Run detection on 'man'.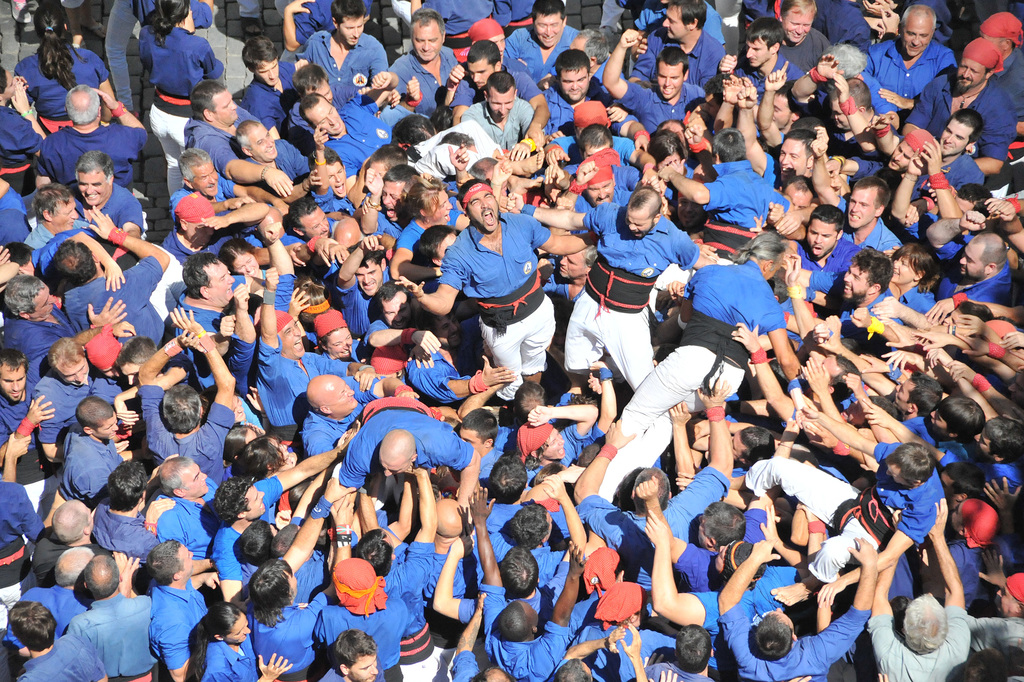
Result: <box>462,62,541,151</box>.
